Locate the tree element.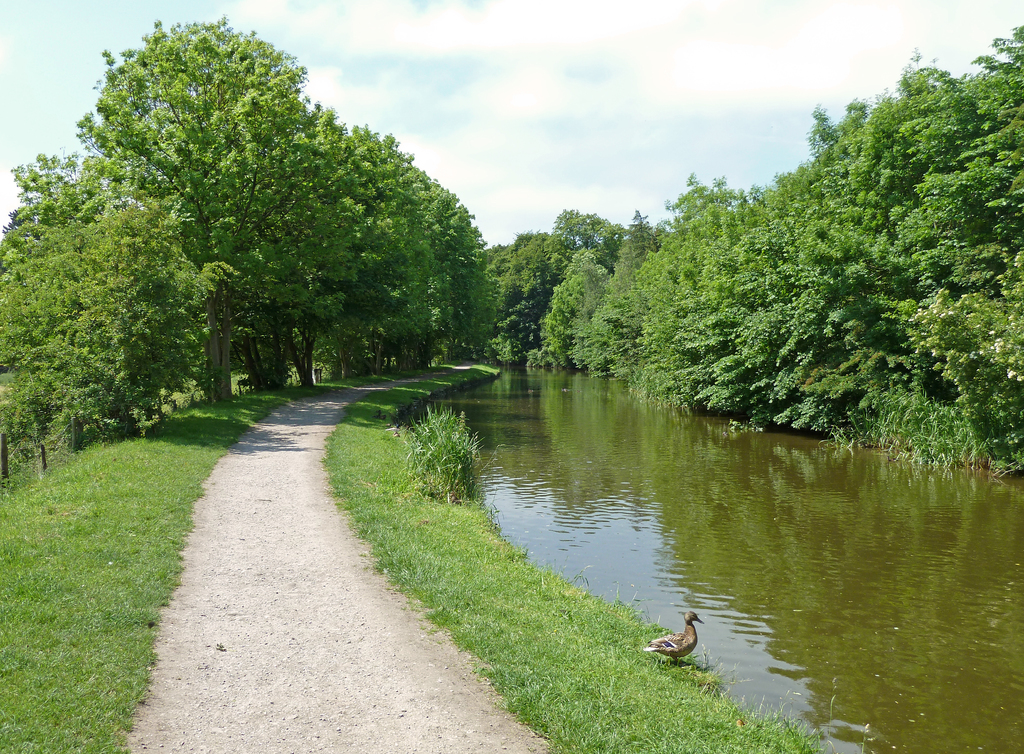
Element bbox: x1=290, y1=120, x2=493, y2=389.
